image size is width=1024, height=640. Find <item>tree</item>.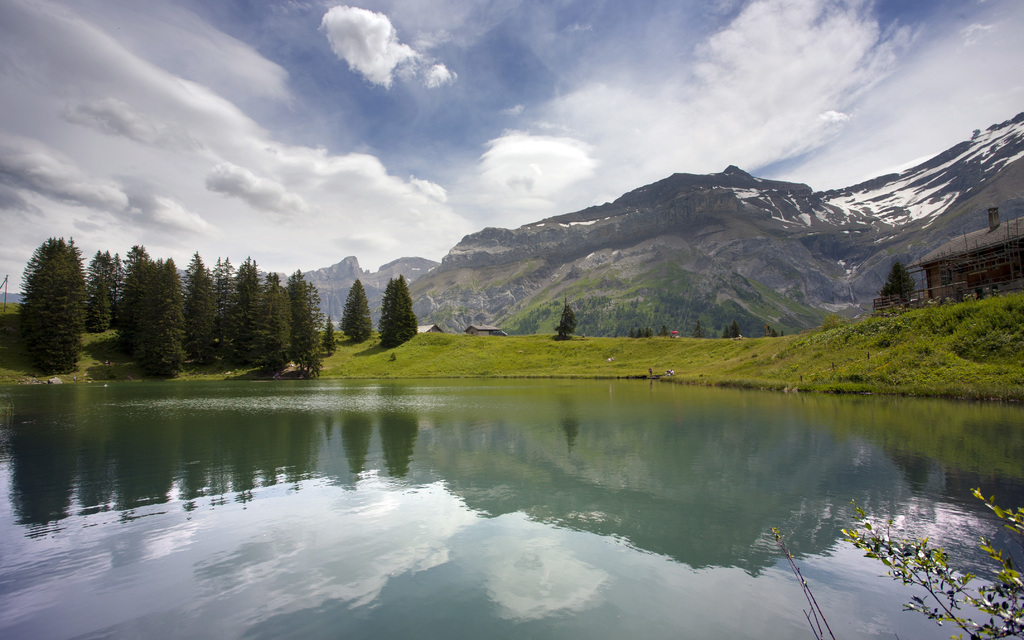
379, 274, 422, 349.
